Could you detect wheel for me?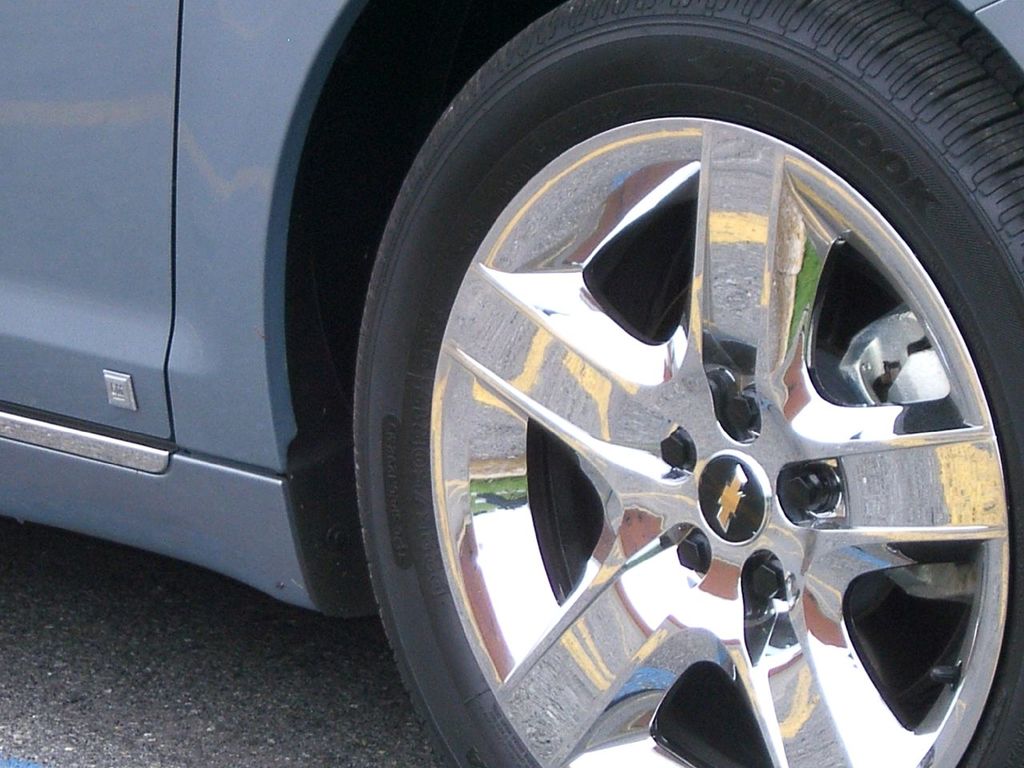
Detection result: Rect(354, 0, 1023, 767).
